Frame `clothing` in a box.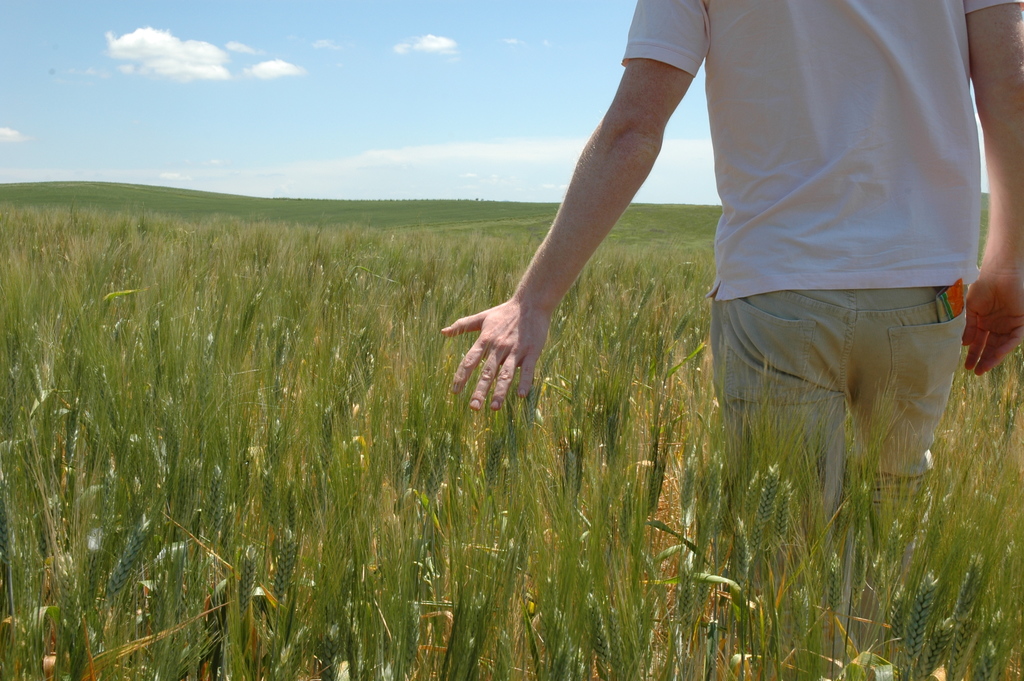
left=689, top=0, right=999, bottom=513.
